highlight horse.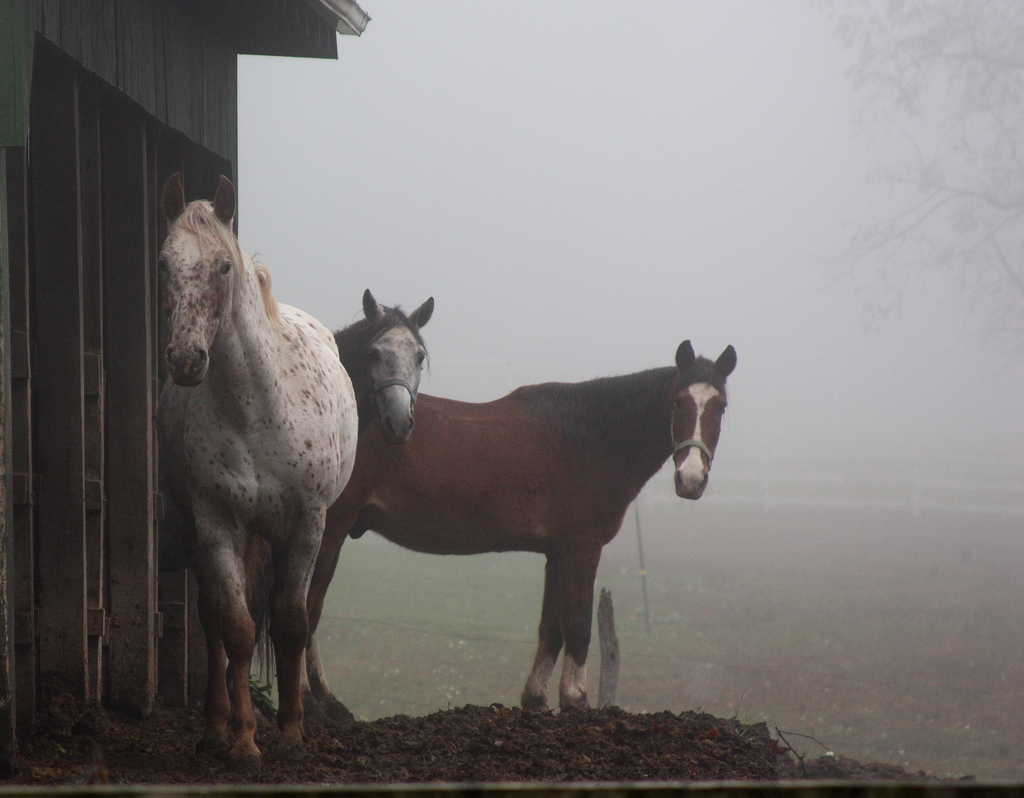
Highlighted region: bbox=[148, 167, 361, 772].
